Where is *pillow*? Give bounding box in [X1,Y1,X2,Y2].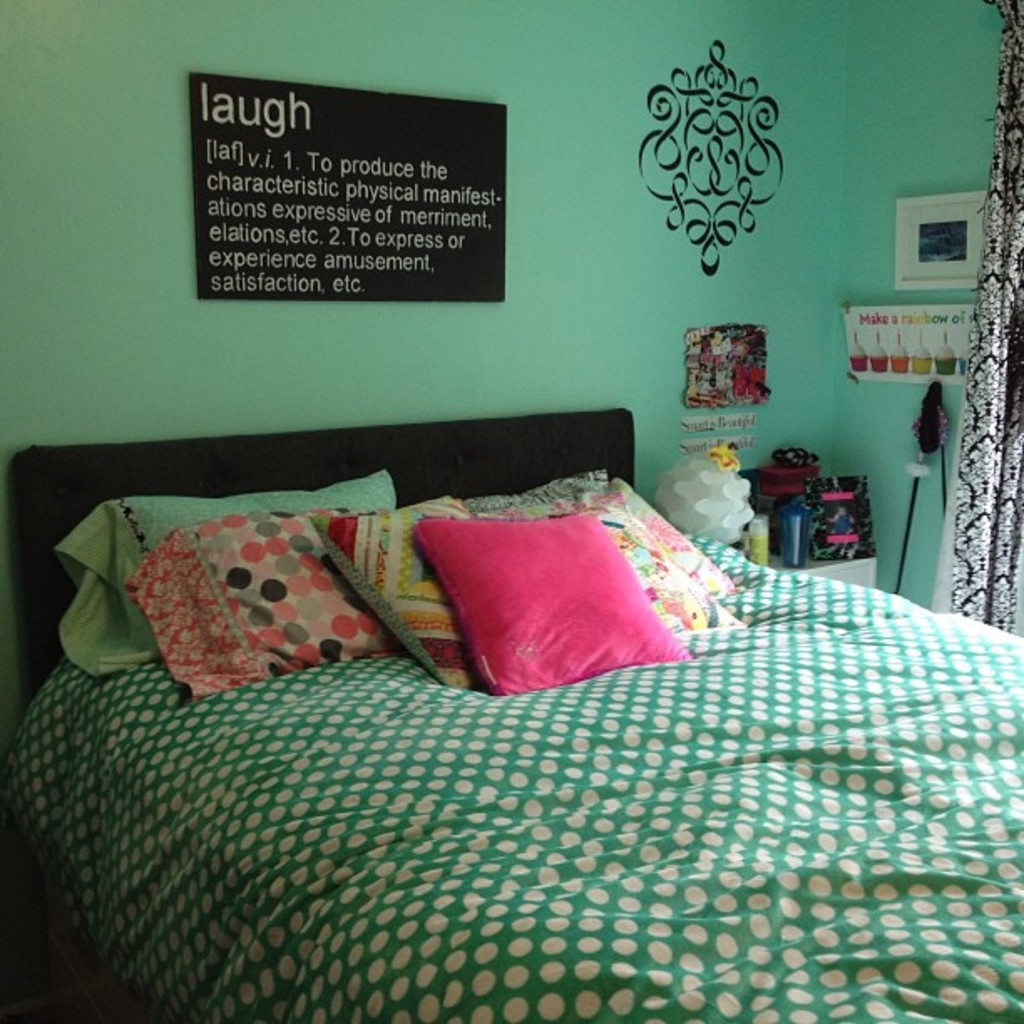
[417,524,679,693].
